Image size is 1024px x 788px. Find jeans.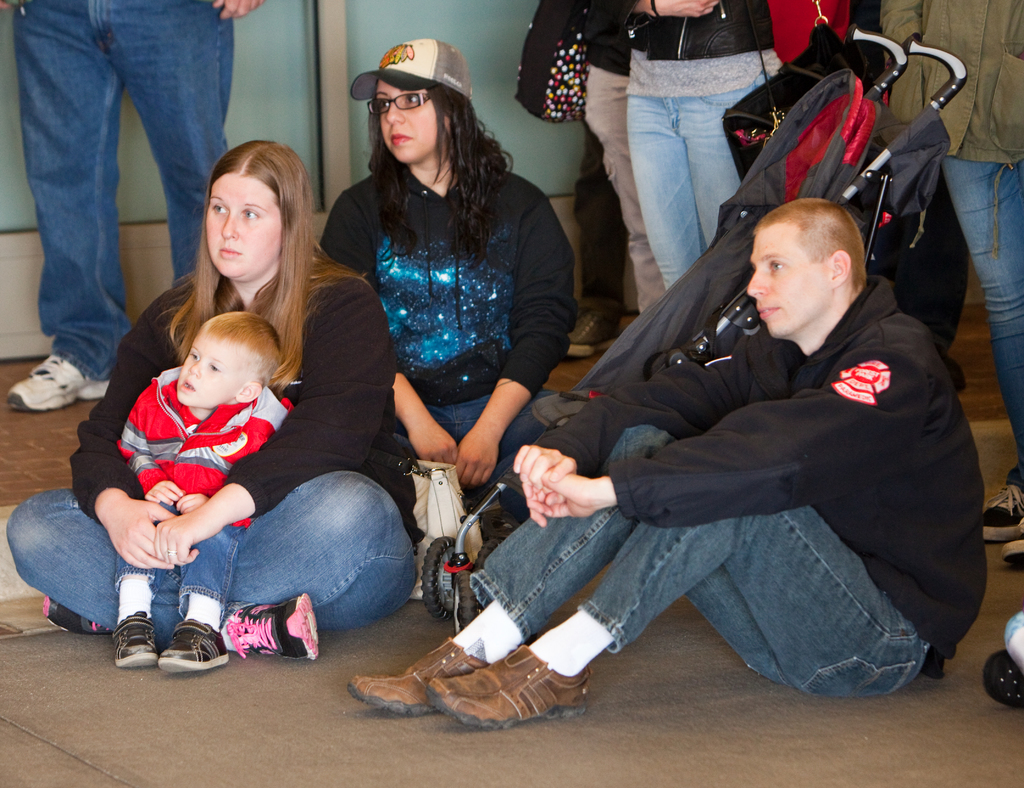
(460,431,930,682).
